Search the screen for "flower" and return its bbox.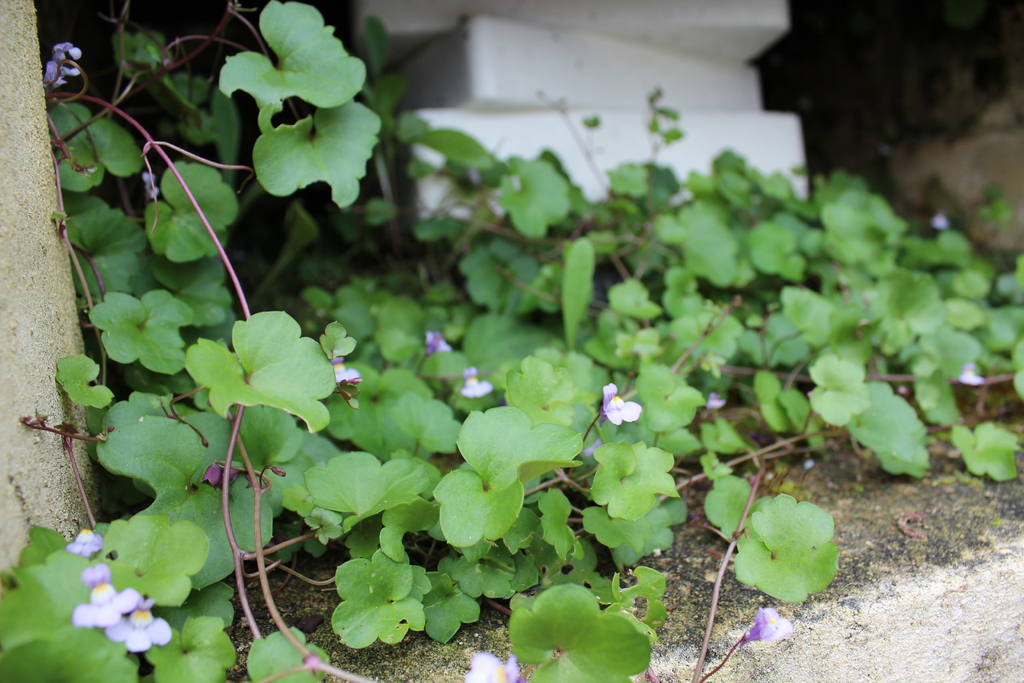
Found: locate(83, 559, 107, 586).
